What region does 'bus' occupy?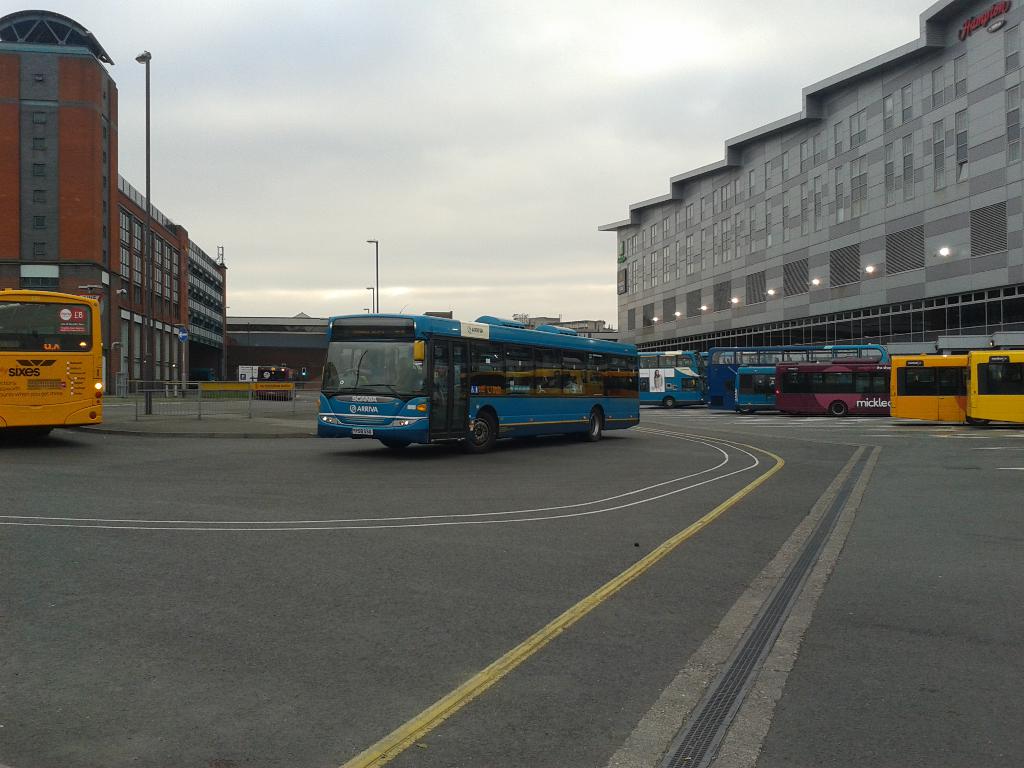
(x1=316, y1=312, x2=642, y2=456).
